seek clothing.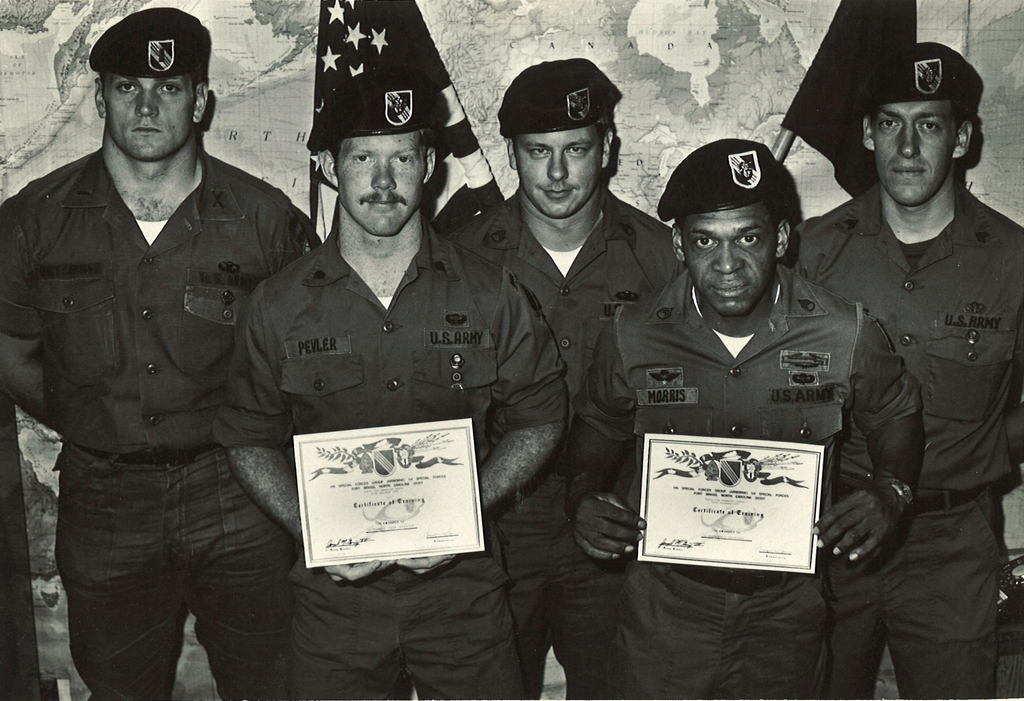
(8, 65, 310, 666).
